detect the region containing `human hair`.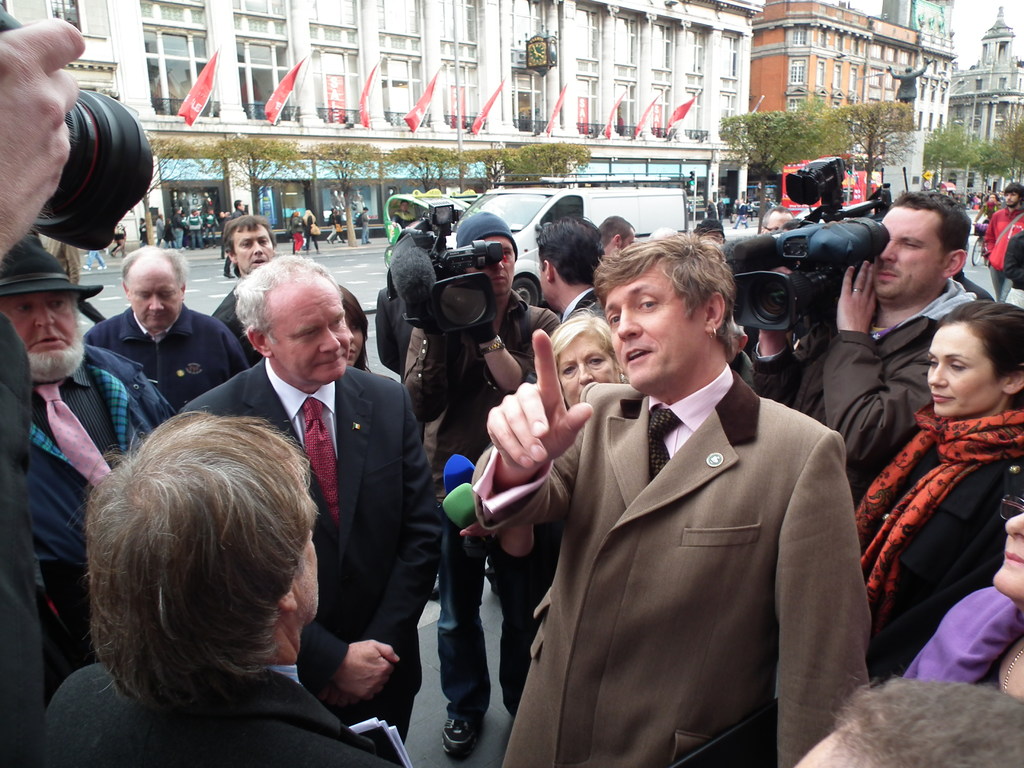
(x1=123, y1=244, x2=192, y2=292).
